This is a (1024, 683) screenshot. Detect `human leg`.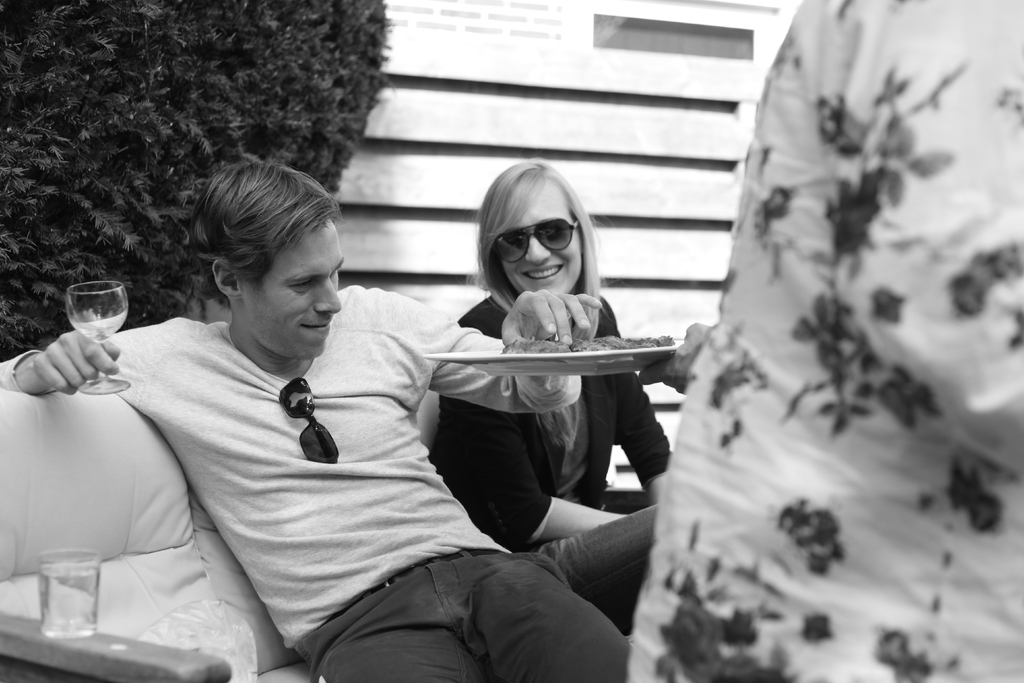
<box>464,550,625,677</box>.
